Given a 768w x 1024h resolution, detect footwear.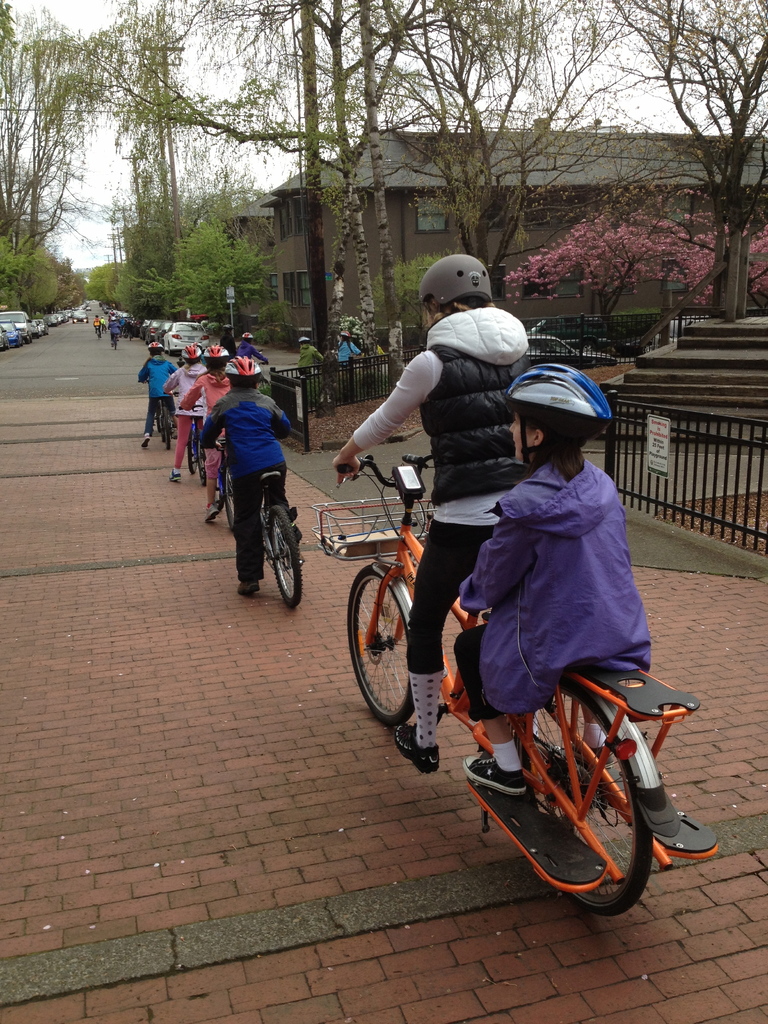
bbox(168, 469, 180, 483).
